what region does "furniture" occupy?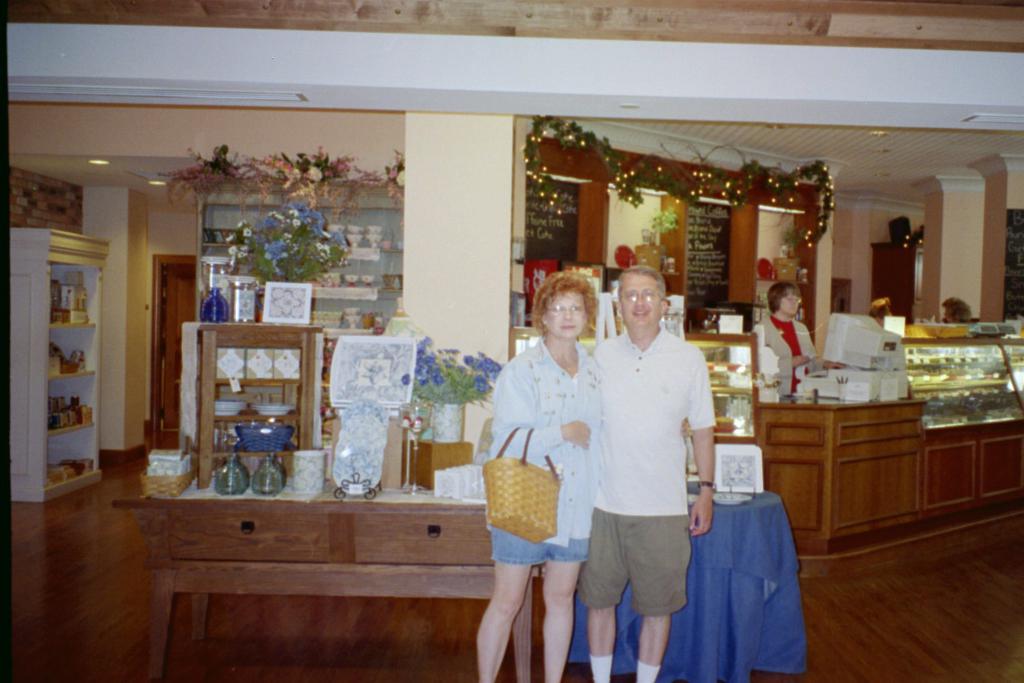
region(193, 183, 401, 331).
